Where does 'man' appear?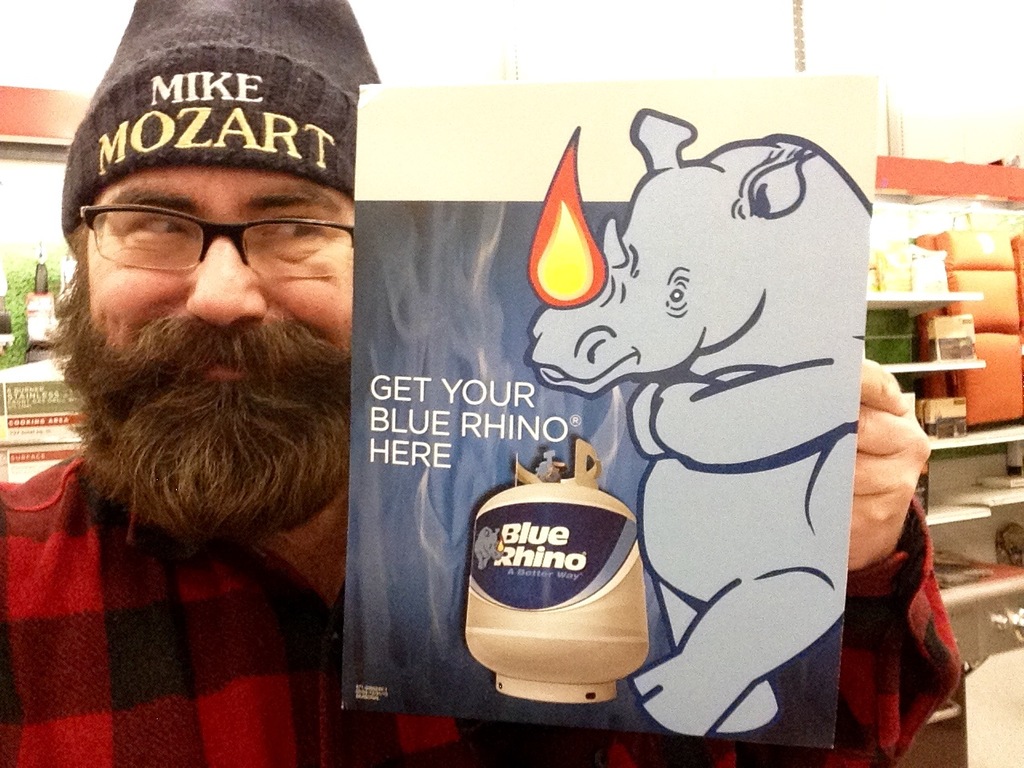
Appears at bbox=(0, 0, 968, 767).
